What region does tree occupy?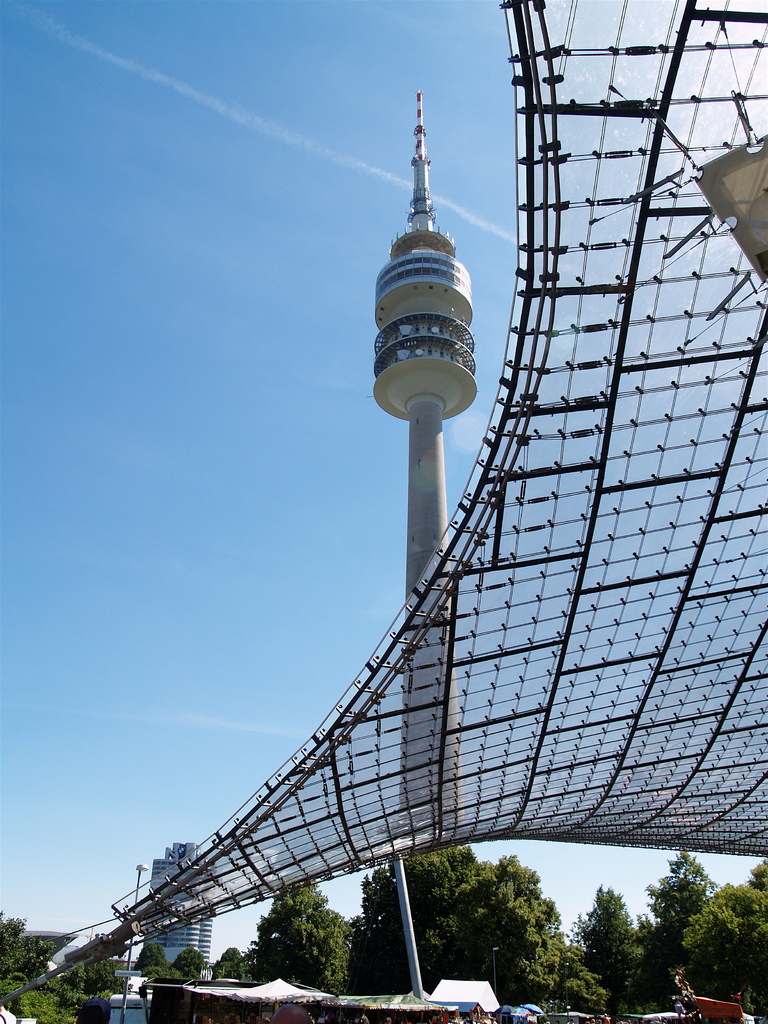
[0, 900, 138, 1023].
